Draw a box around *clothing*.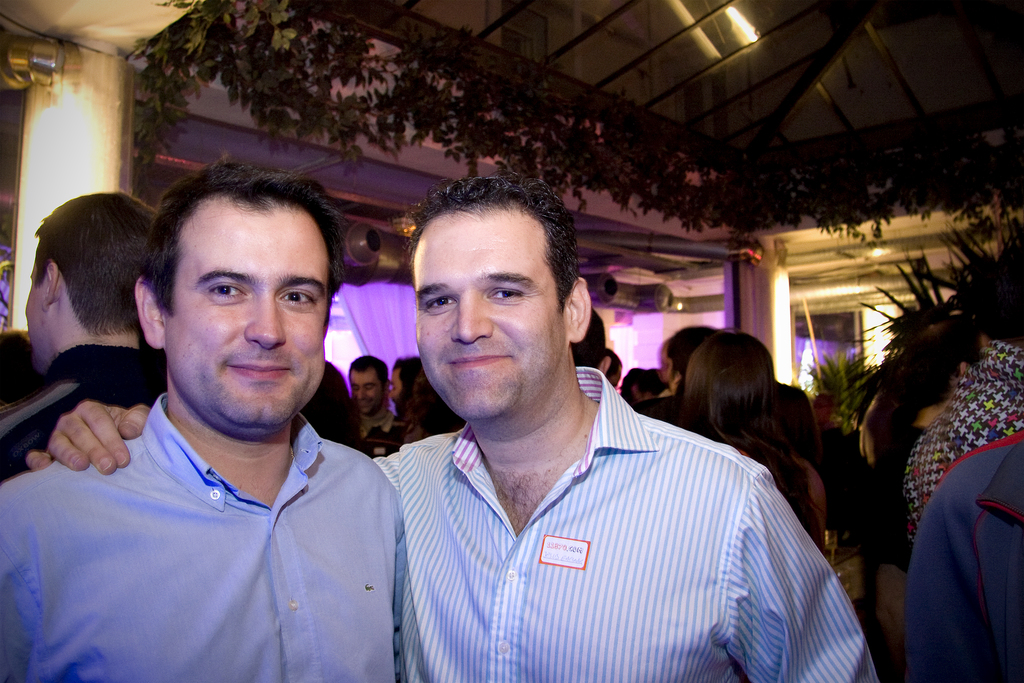
crop(362, 404, 388, 460).
